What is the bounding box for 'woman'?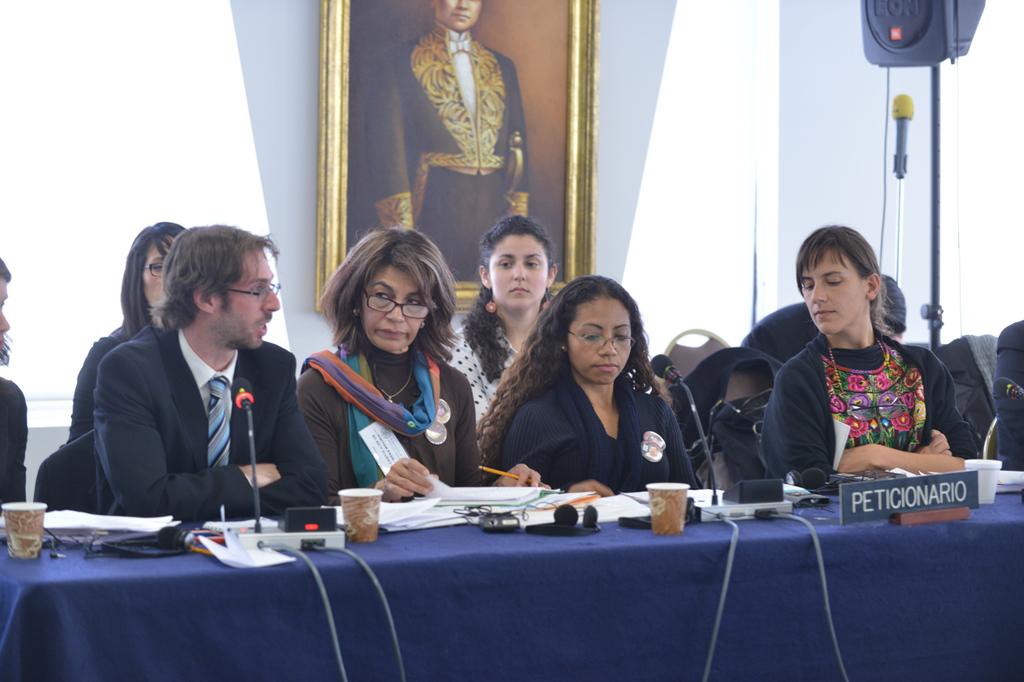
bbox=[293, 229, 483, 509].
